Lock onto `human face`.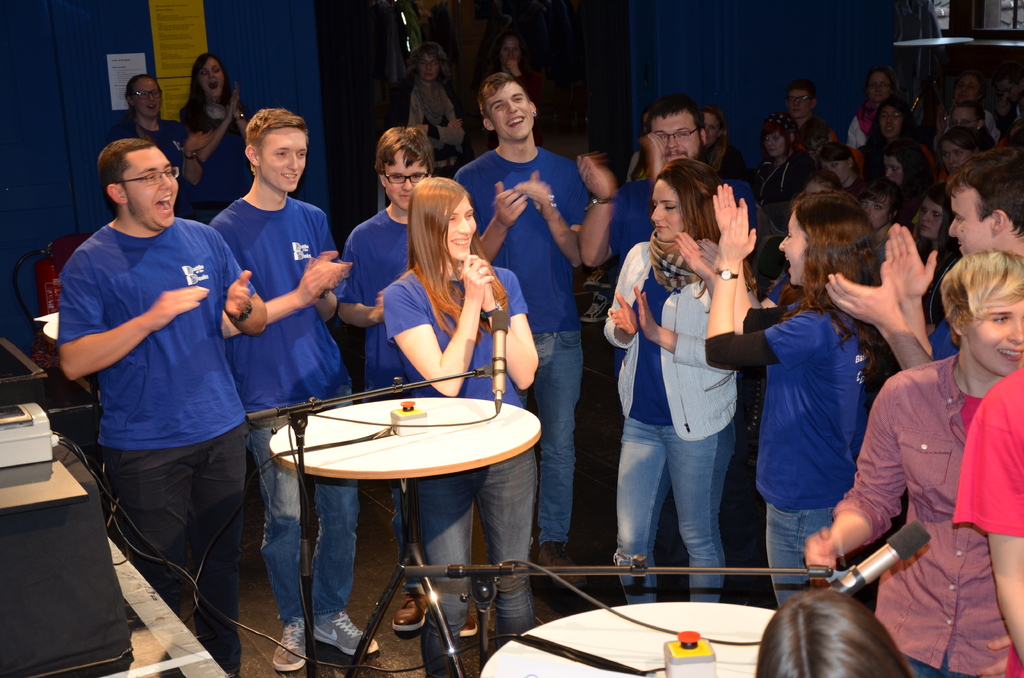
Locked: [x1=939, y1=145, x2=970, y2=170].
